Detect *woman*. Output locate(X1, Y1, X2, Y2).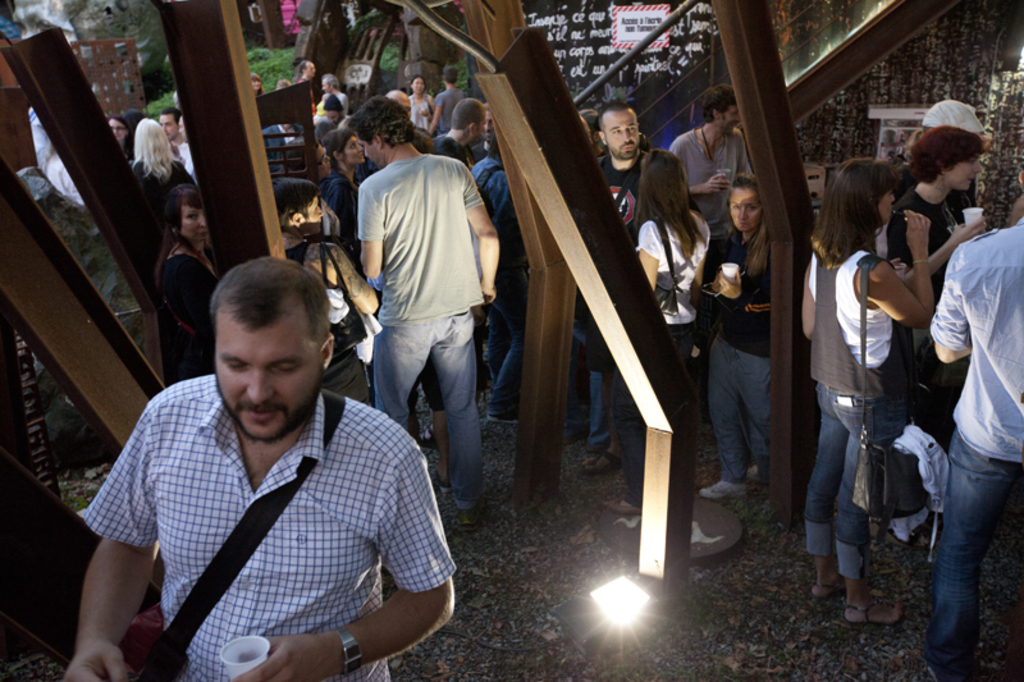
locate(804, 147, 951, 642).
